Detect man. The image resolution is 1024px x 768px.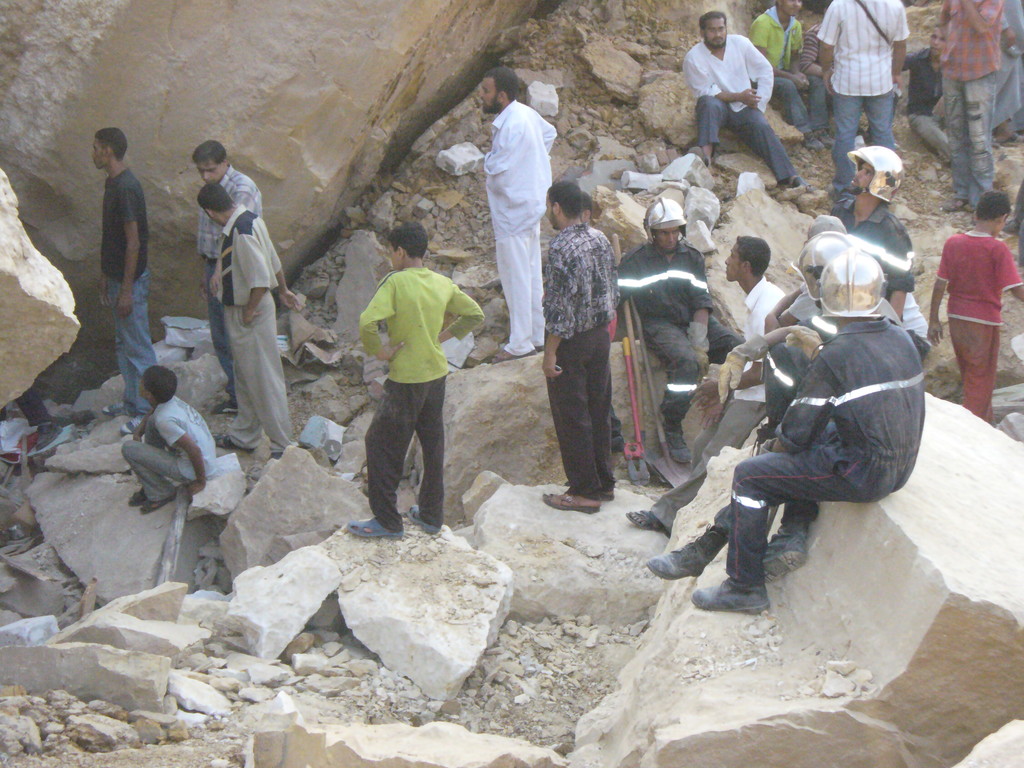
(625,232,785,526).
